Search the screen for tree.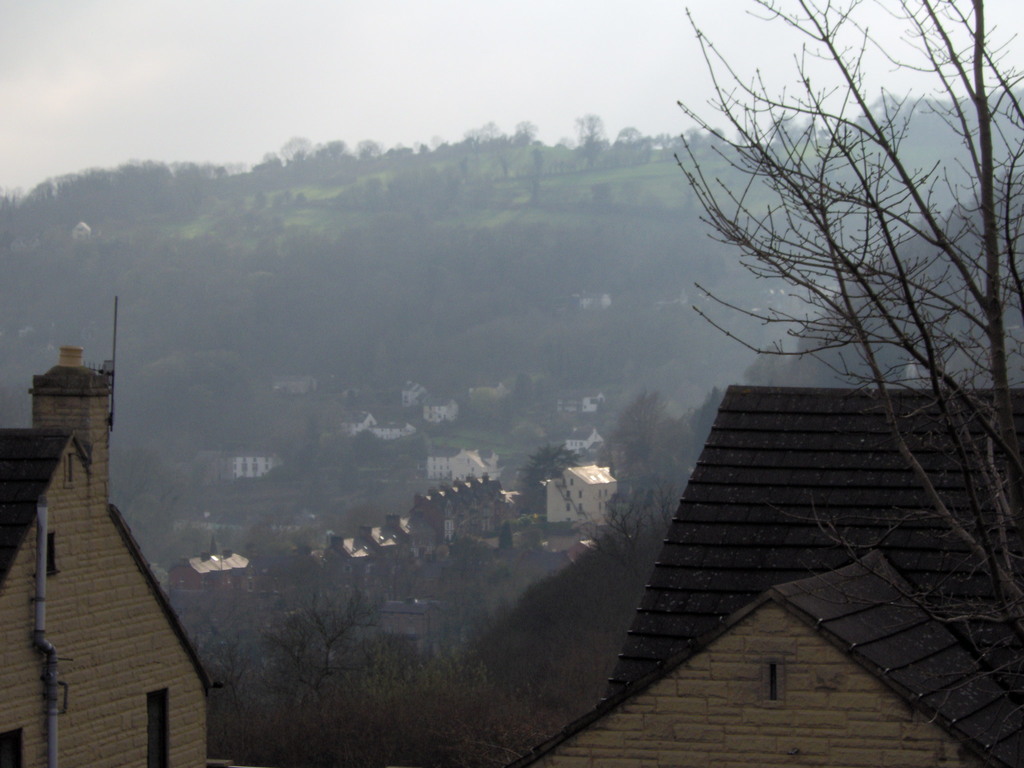
Found at locate(686, 0, 1023, 603).
